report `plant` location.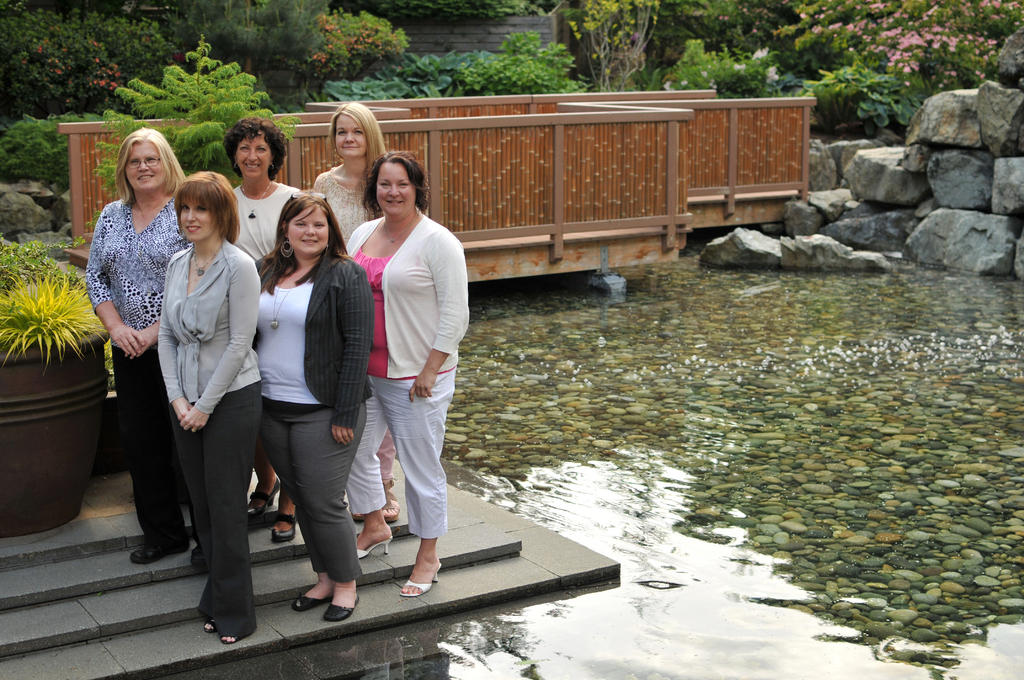
Report: l=0, t=239, r=105, b=308.
